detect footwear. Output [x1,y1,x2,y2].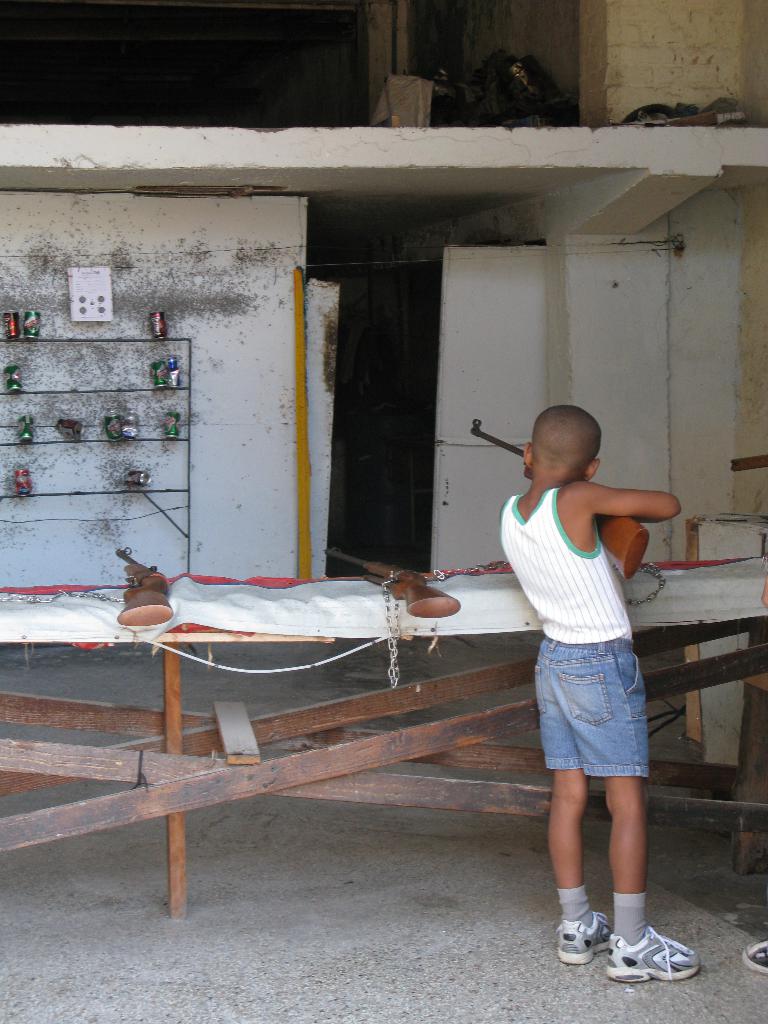
[595,915,710,987].
